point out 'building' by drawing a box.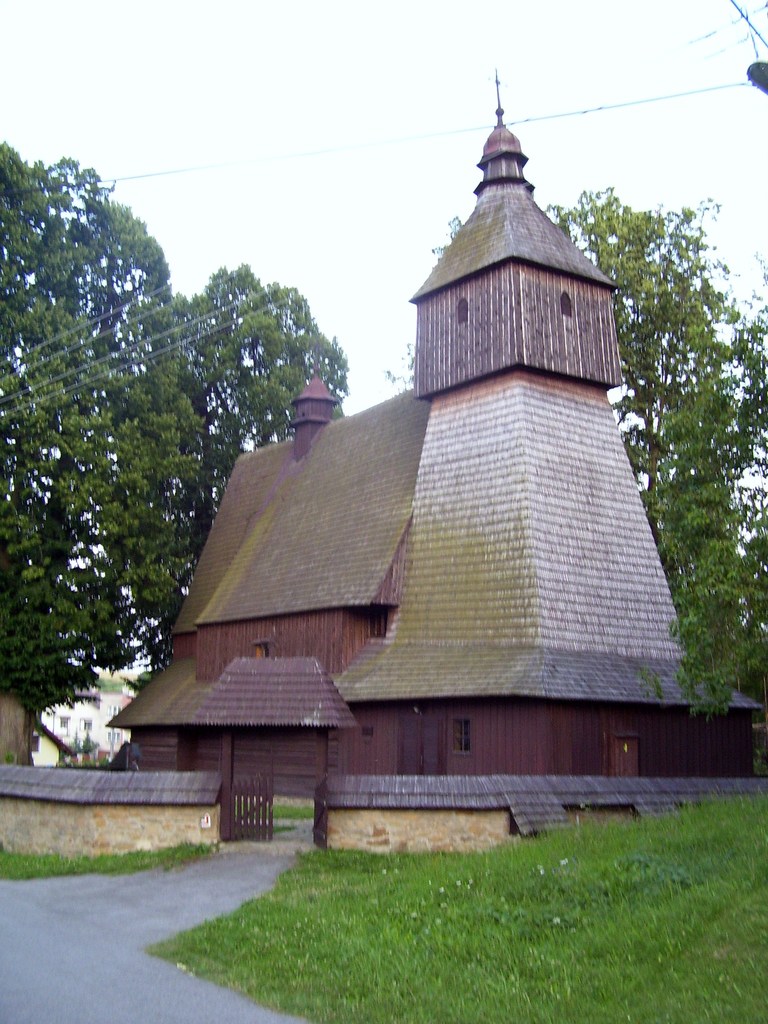
[left=36, top=670, right=139, bottom=766].
